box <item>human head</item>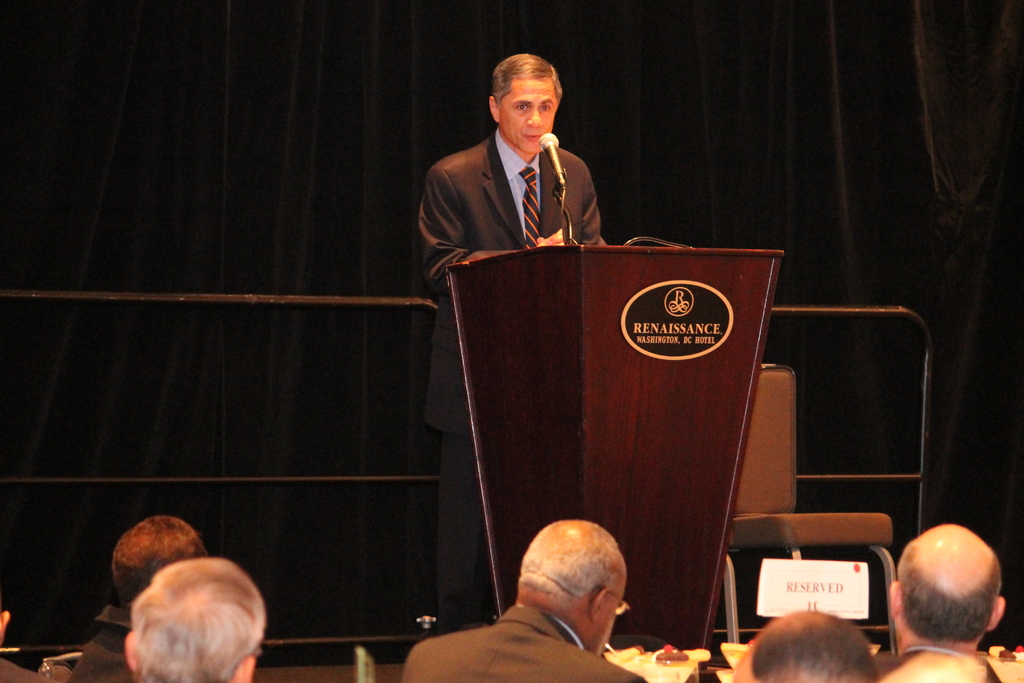
bbox=[0, 600, 12, 652]
